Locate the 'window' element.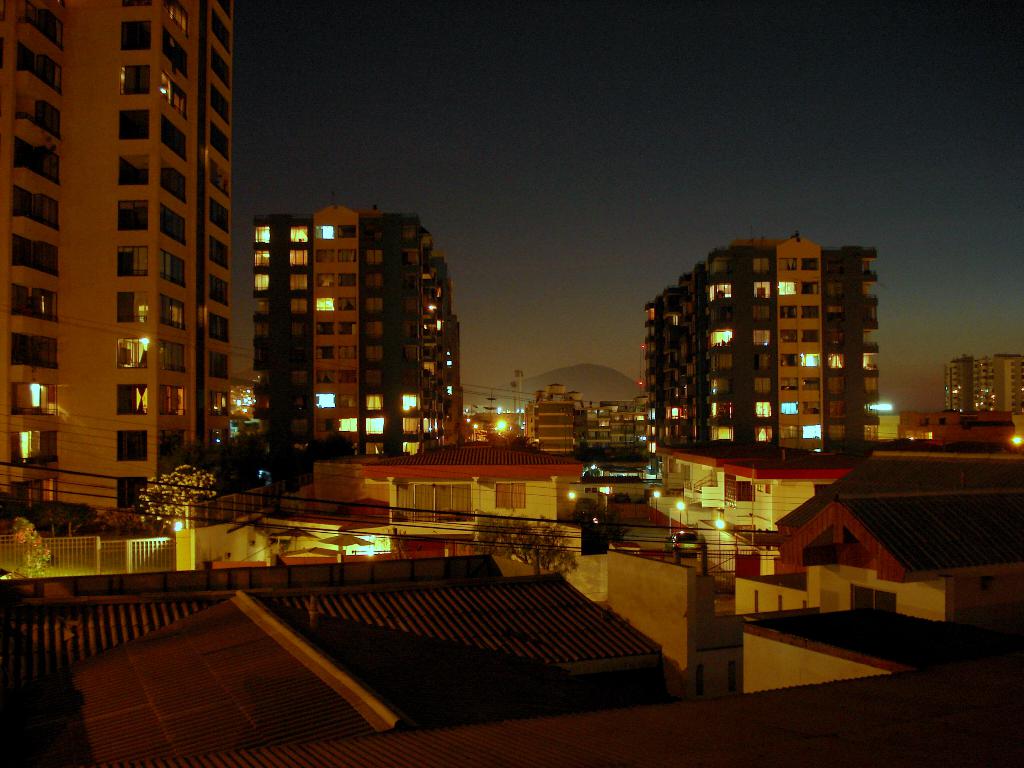
Element bbox: (x1=205, y1=275, x2=227, y2=307).
